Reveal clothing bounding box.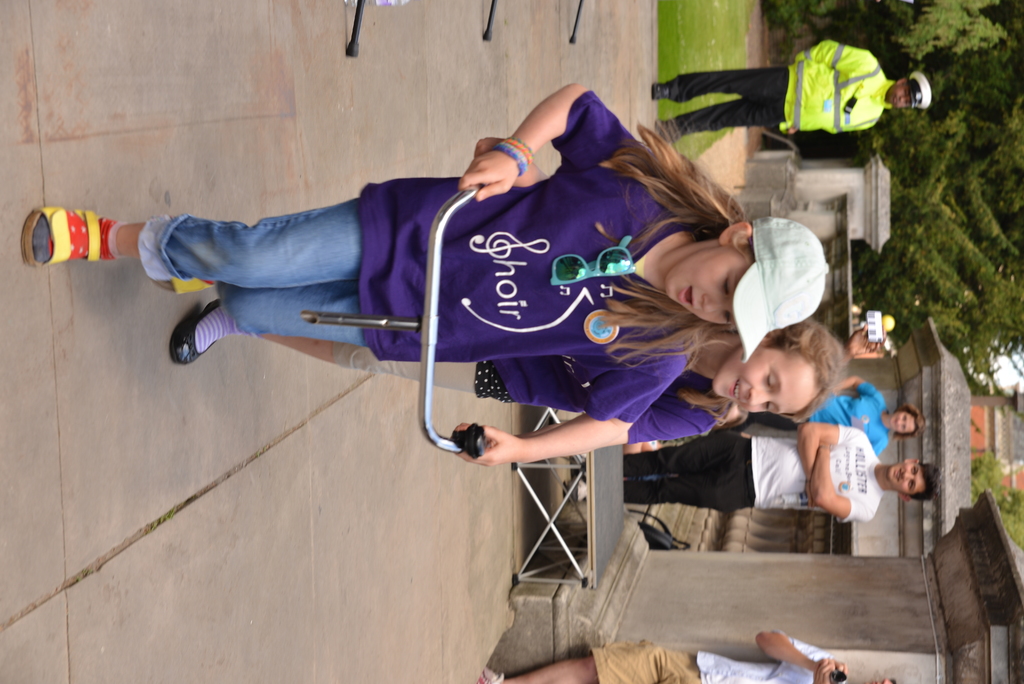
Revealed: (703,36,920,158).
